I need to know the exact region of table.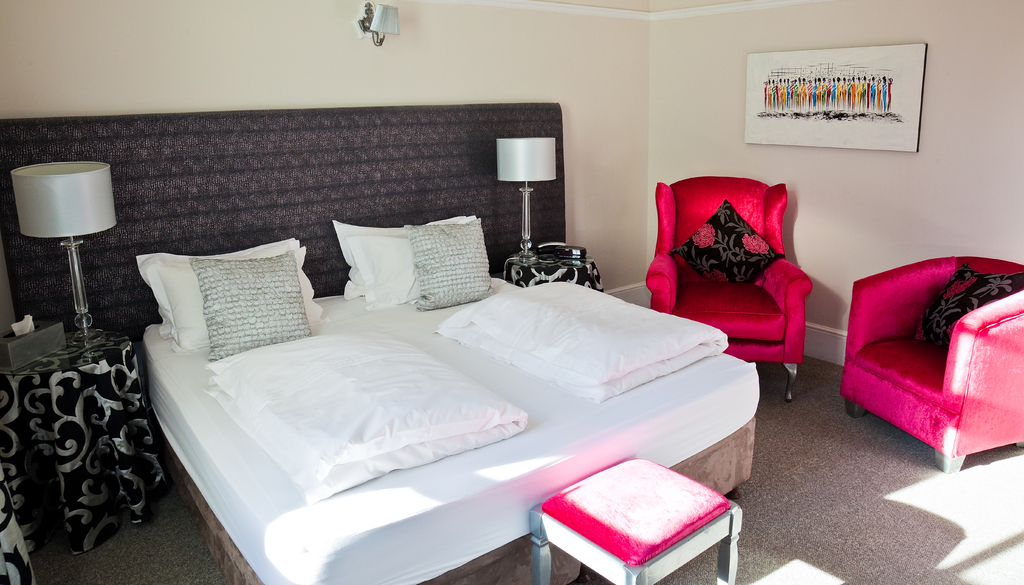
Region: (0, 329, 163, 556).
